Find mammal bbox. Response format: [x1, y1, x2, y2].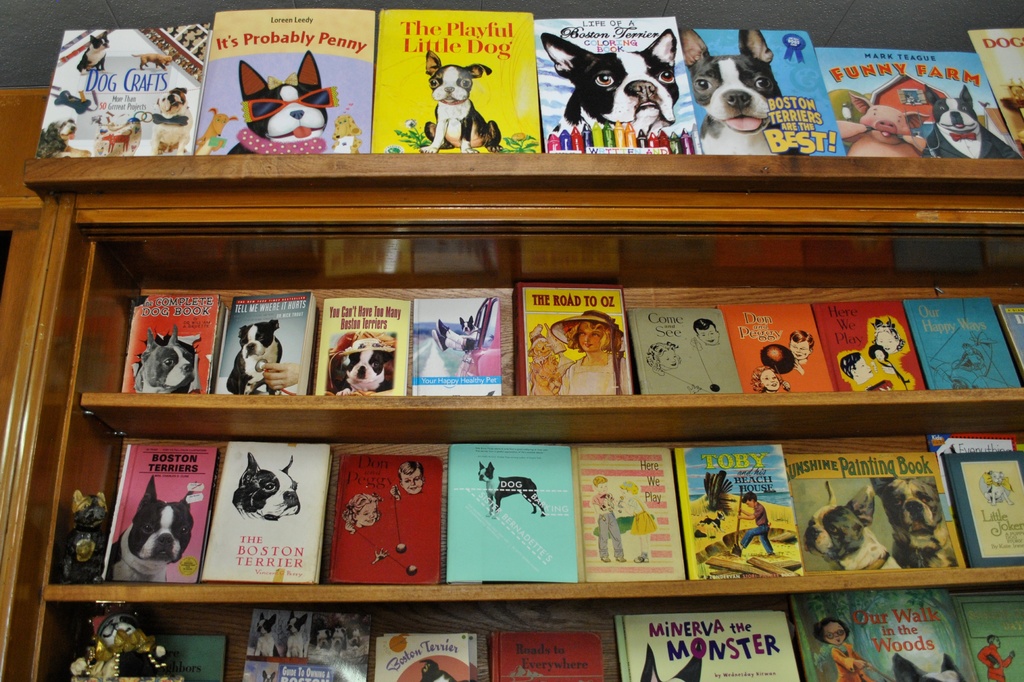
[130, 325, 199, 394].
